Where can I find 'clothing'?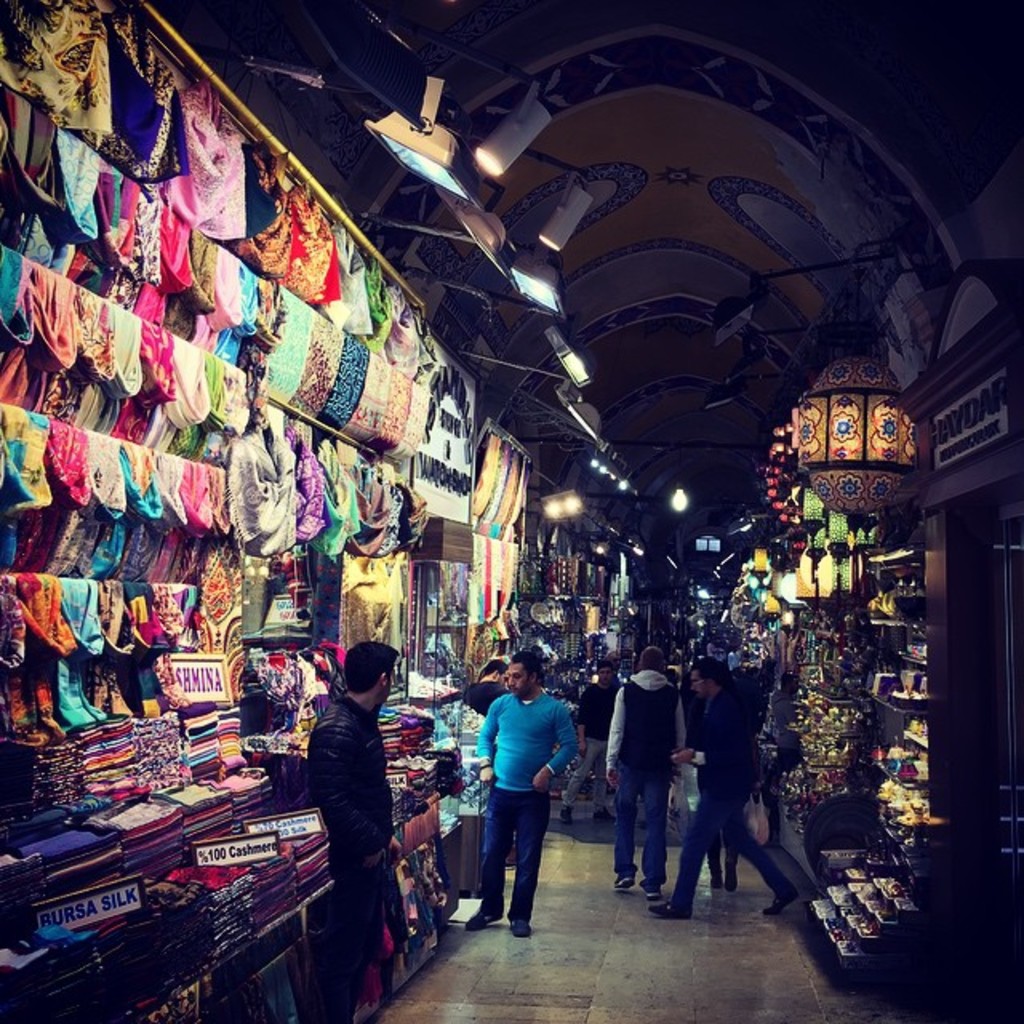
You can find it at (left=560, top=680, right=614, bottom=806).
